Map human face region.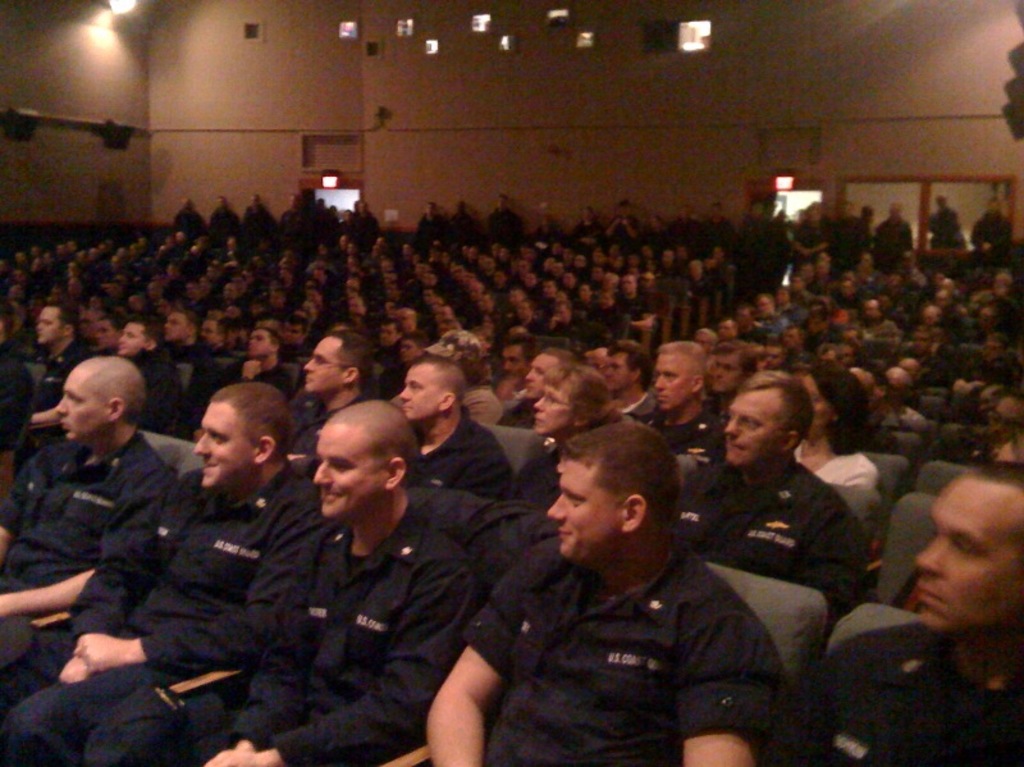
Mapped to <box>911,481,1015,625</box>.
